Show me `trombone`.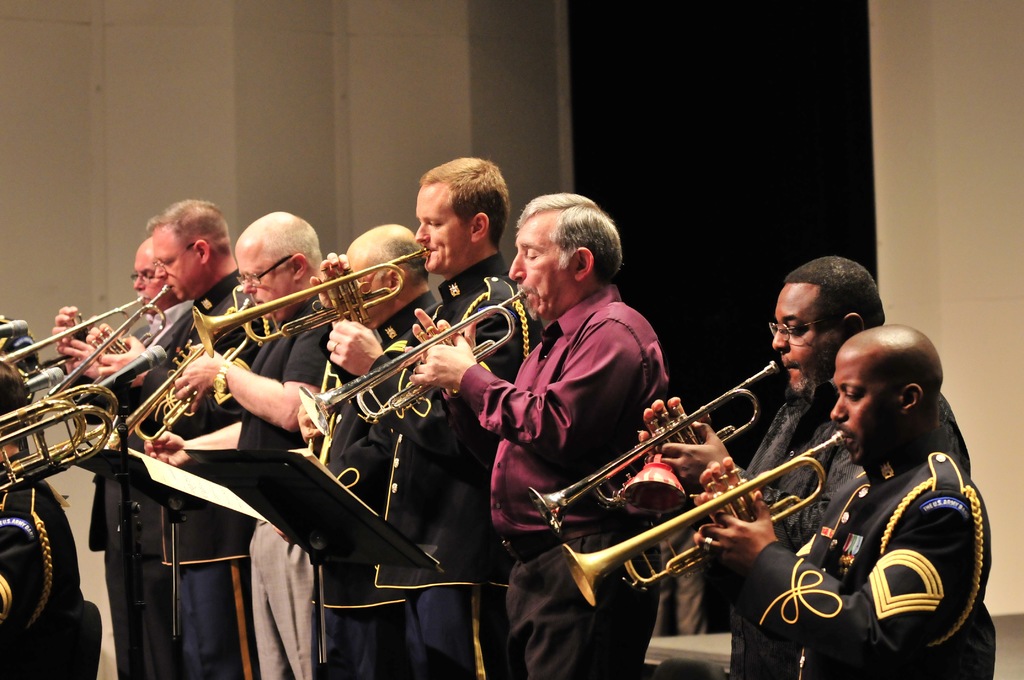
`trombone` is here: [x1=193, y1=247, x2=419, y2=334].
